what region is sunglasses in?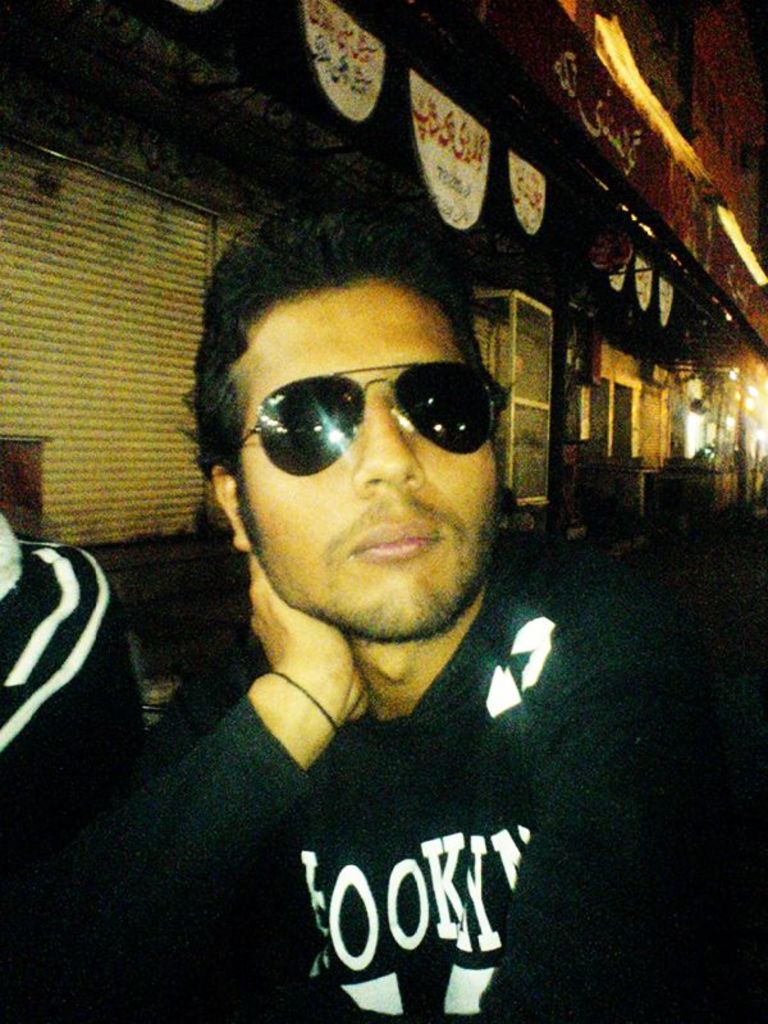
[234, 361, 494, 479].
